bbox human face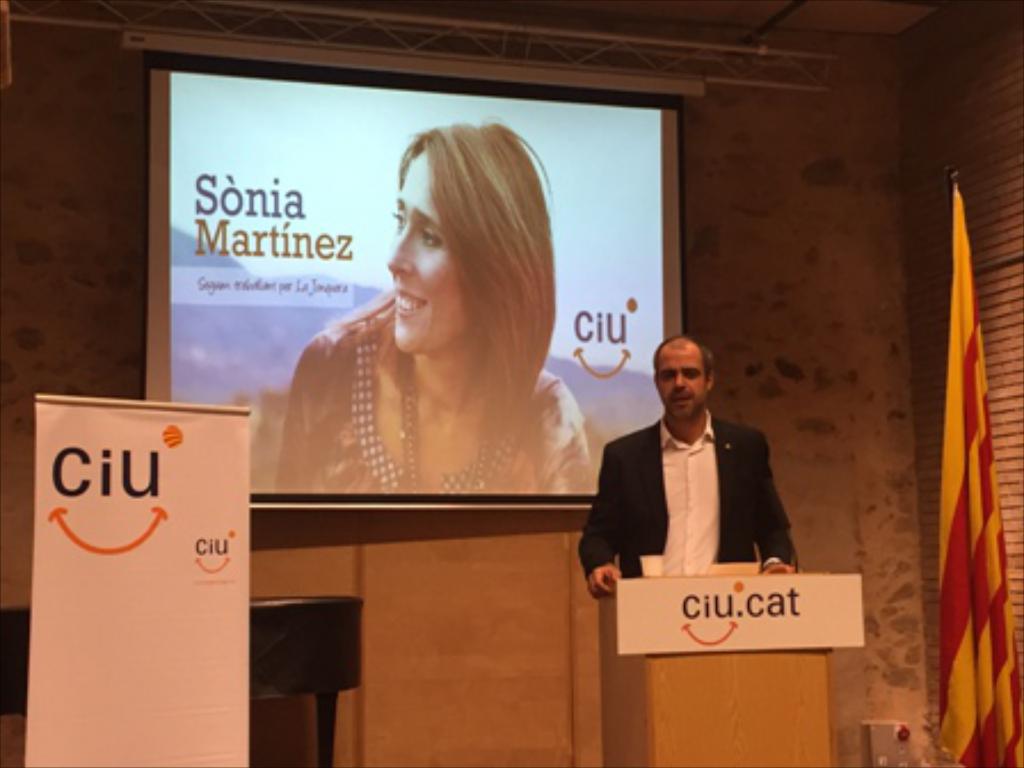
[left=384, top=149, right=471, bottom=357]
